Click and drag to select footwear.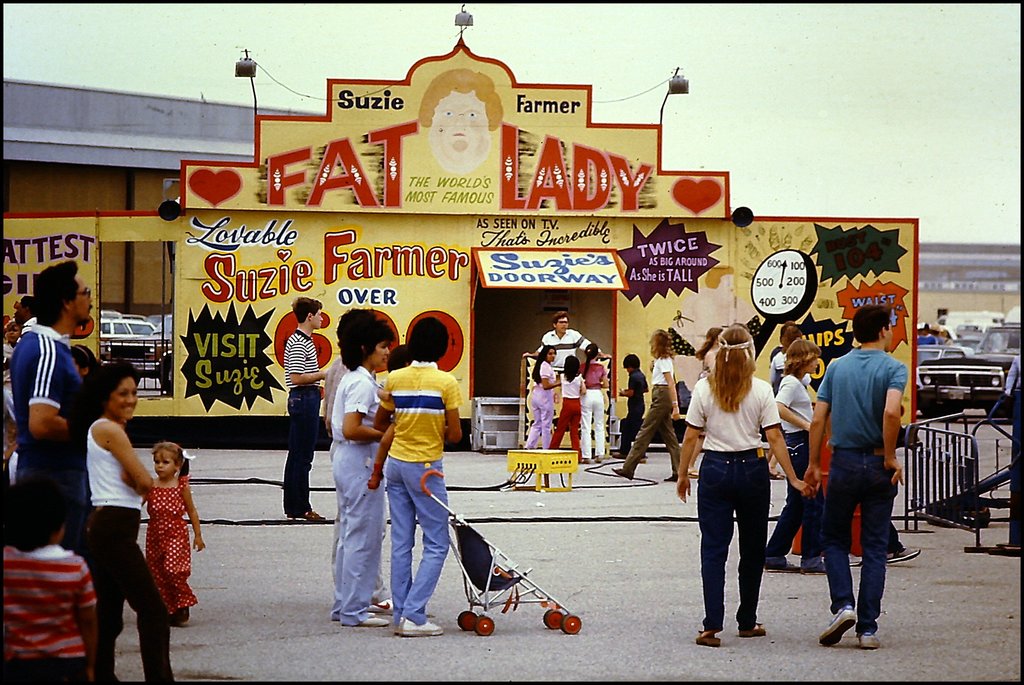
Selection: x1=887 y1=547 x2=926 y2=565.
